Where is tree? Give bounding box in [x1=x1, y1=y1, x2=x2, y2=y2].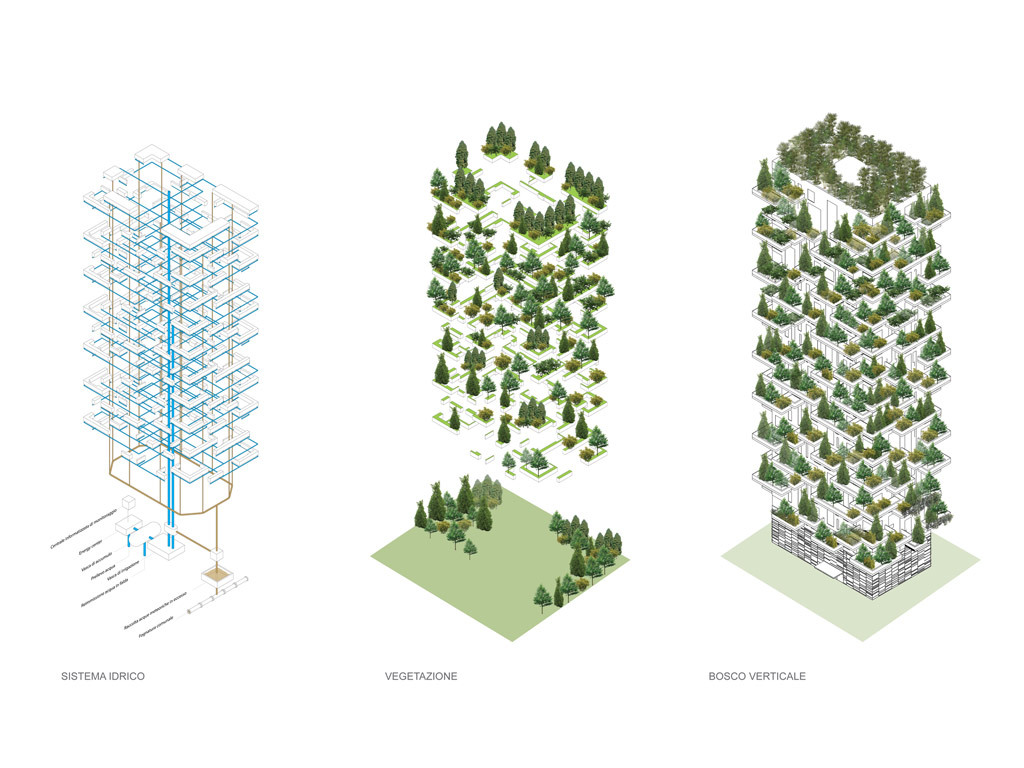
[x1=451, y1=136, x2=473, y2=170].
